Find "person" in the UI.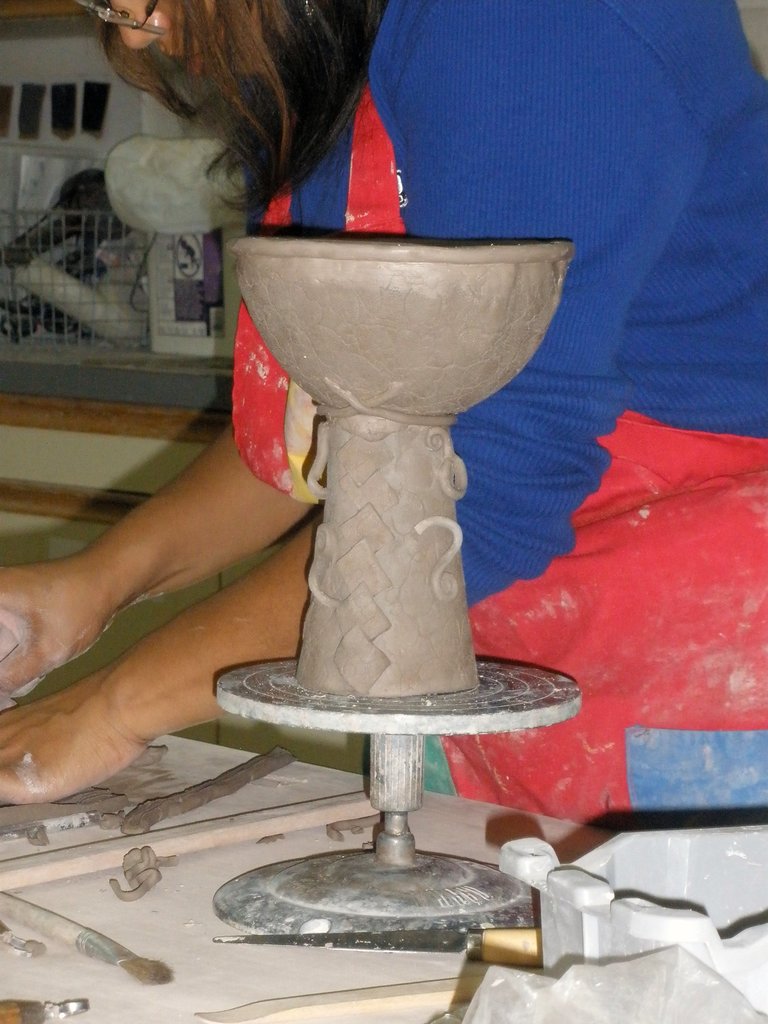
UI element at select_region(0, 1, 760, 833).
